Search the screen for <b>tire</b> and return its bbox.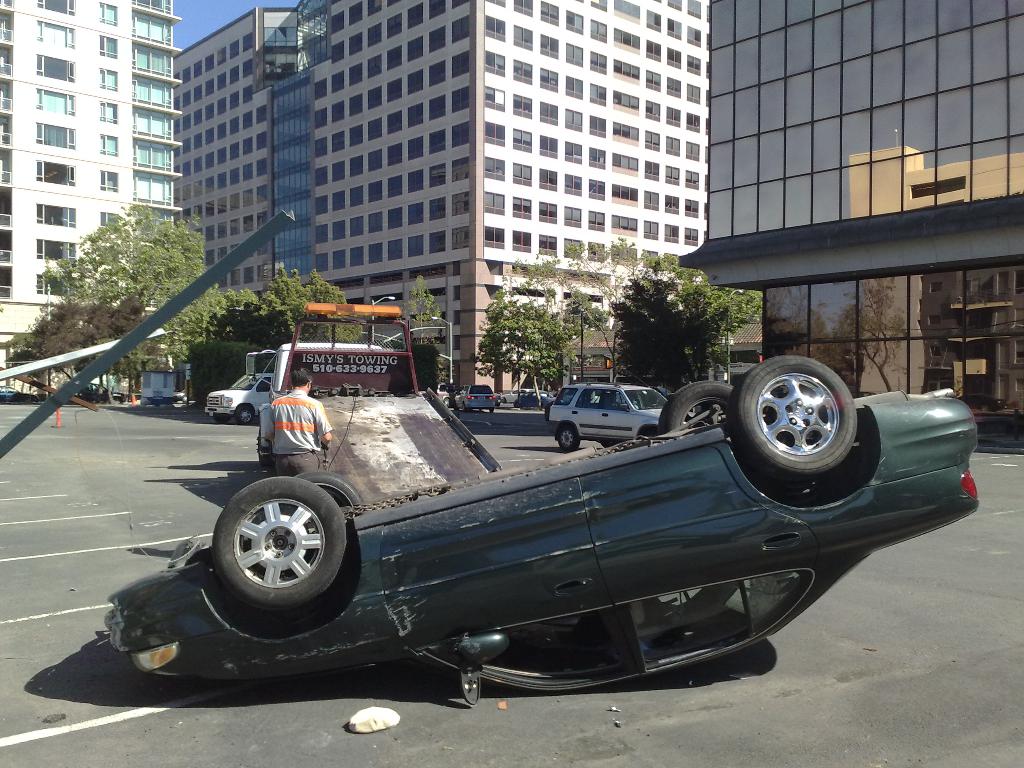
Found: bbox=[658, 378, 735, 434].
